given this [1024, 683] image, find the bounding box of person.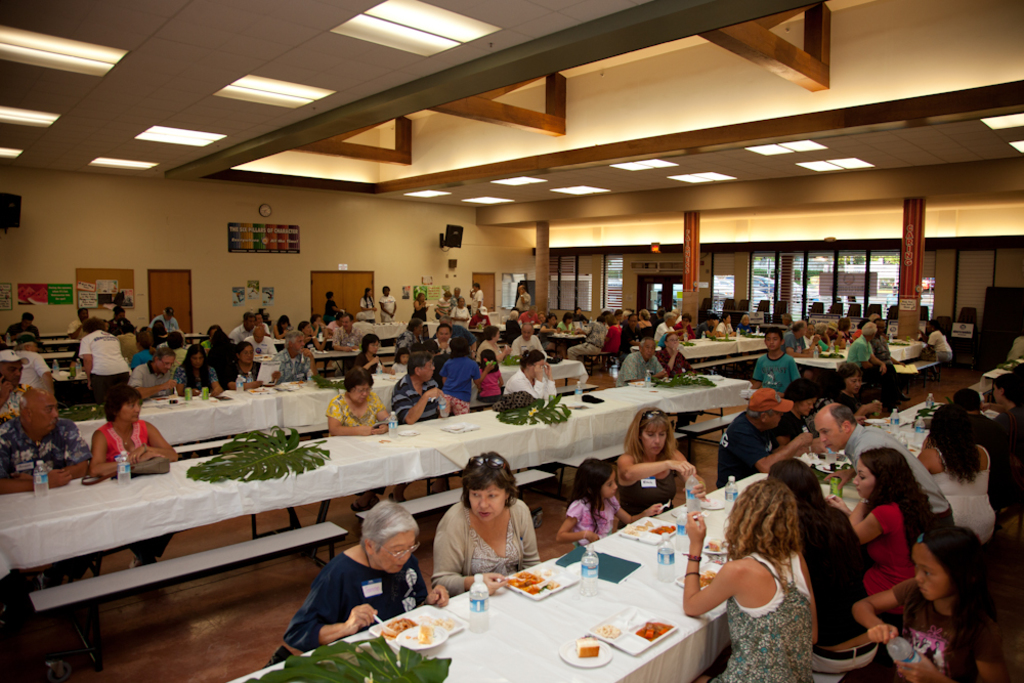
808/402/958/549.
